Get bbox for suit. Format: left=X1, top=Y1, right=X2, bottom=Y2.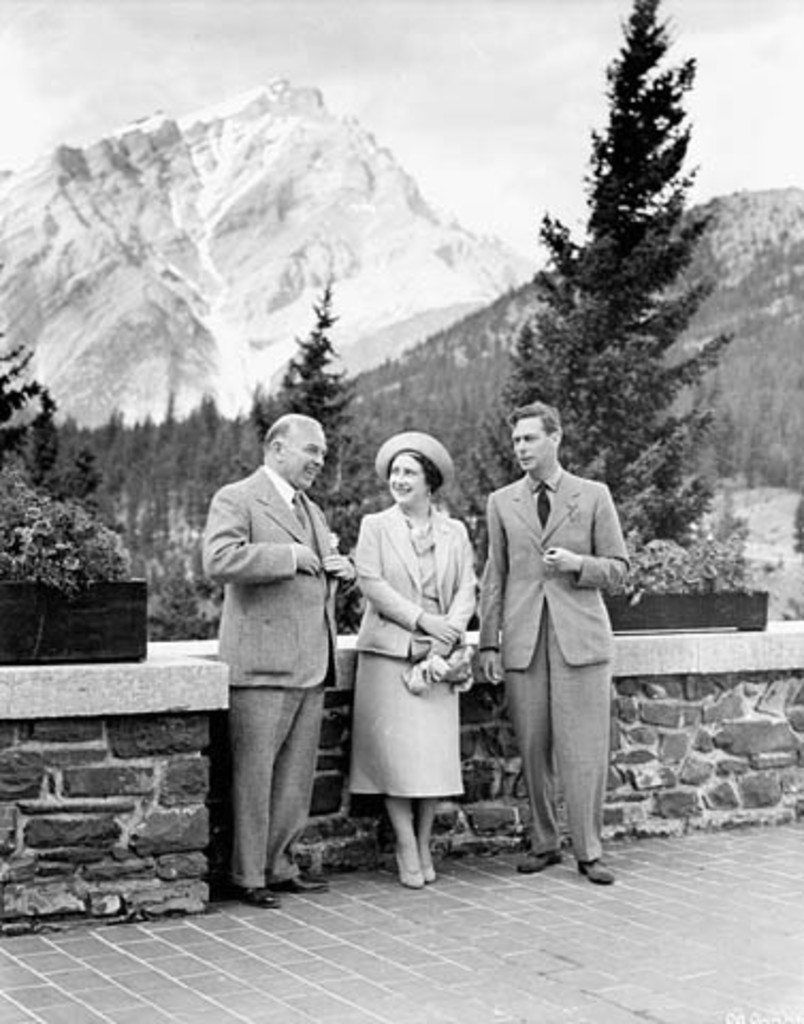
left=476, top=461, right=629, bottom=868.
